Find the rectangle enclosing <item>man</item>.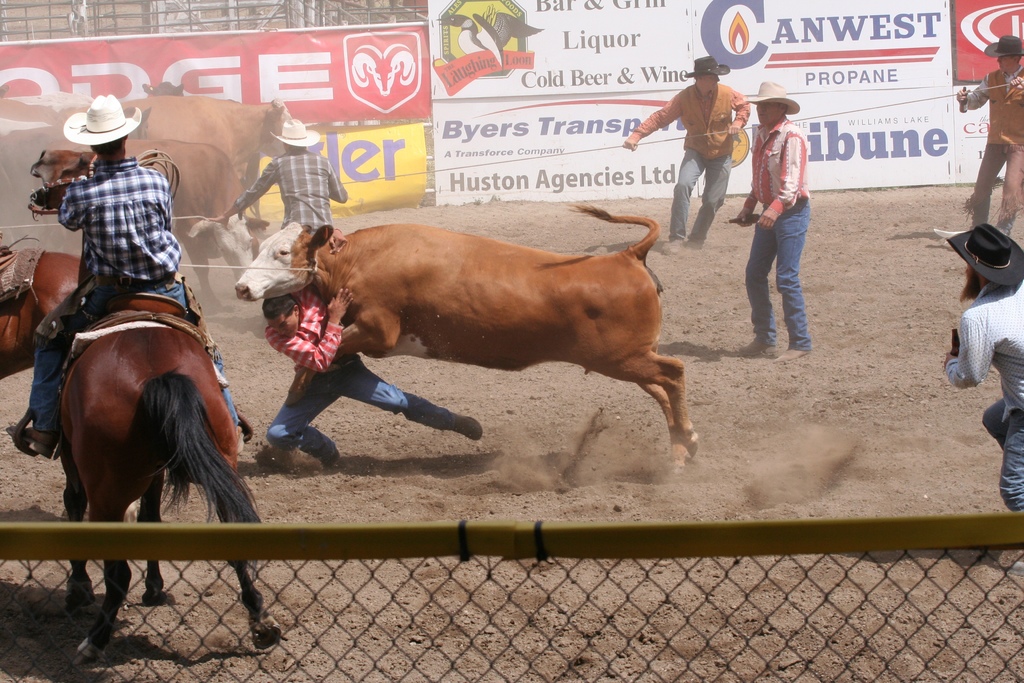
(left=934, top=214, right=1023, bottom=522).
